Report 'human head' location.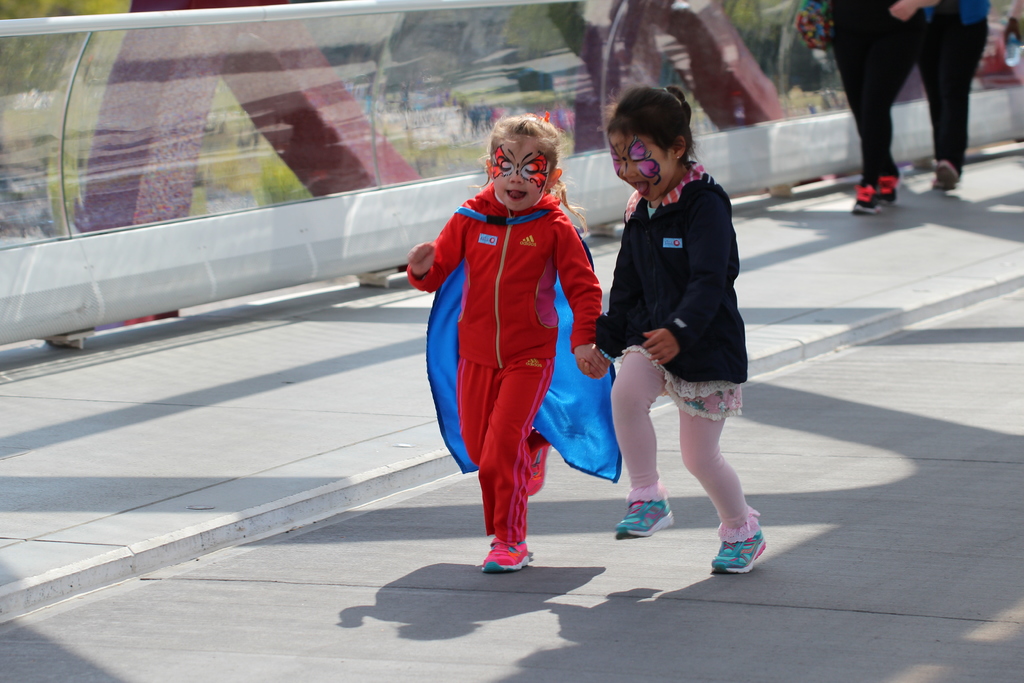
Report: 483, 111, 560, 213.
